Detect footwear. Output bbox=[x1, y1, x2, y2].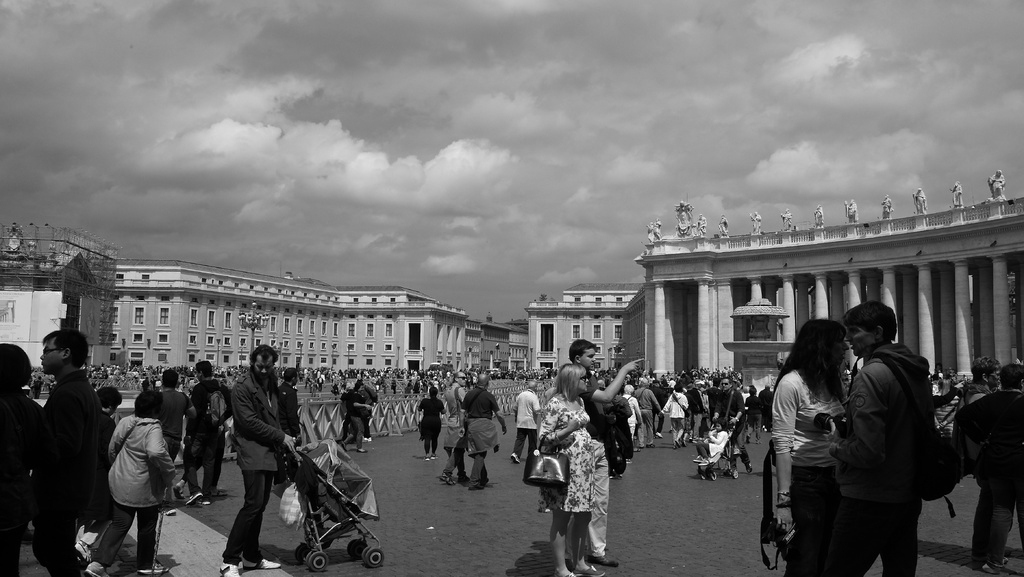
bbox=[584, 553, 616, 567].
